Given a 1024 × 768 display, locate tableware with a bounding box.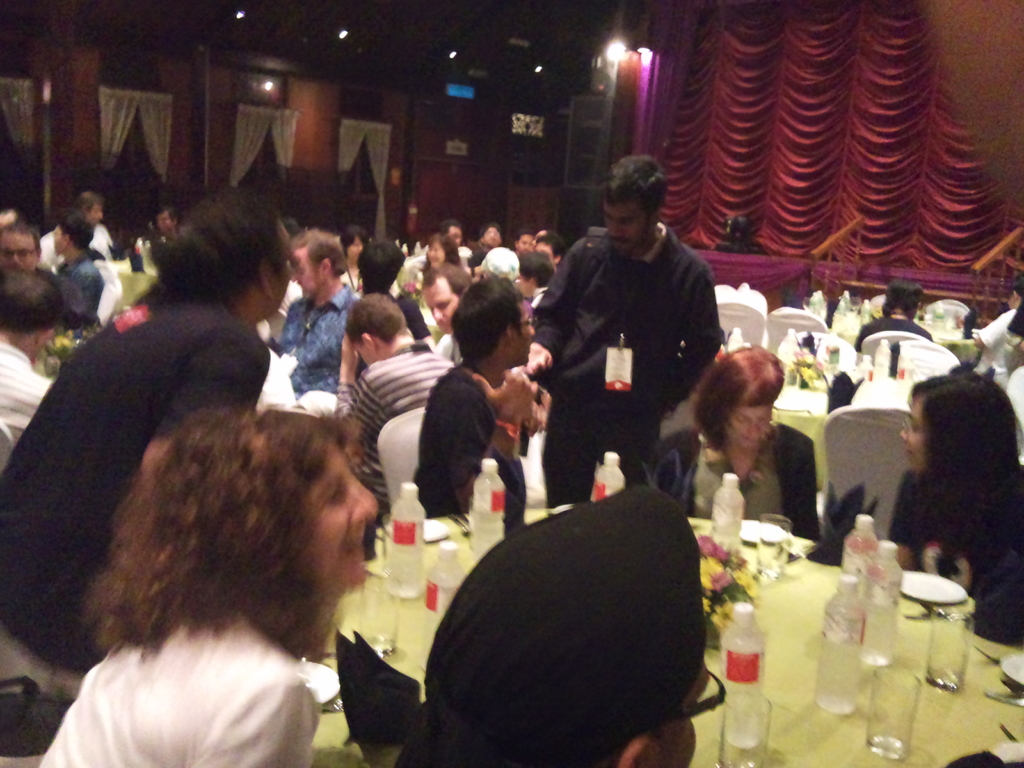
Located: 756, 511, 794, 579.
